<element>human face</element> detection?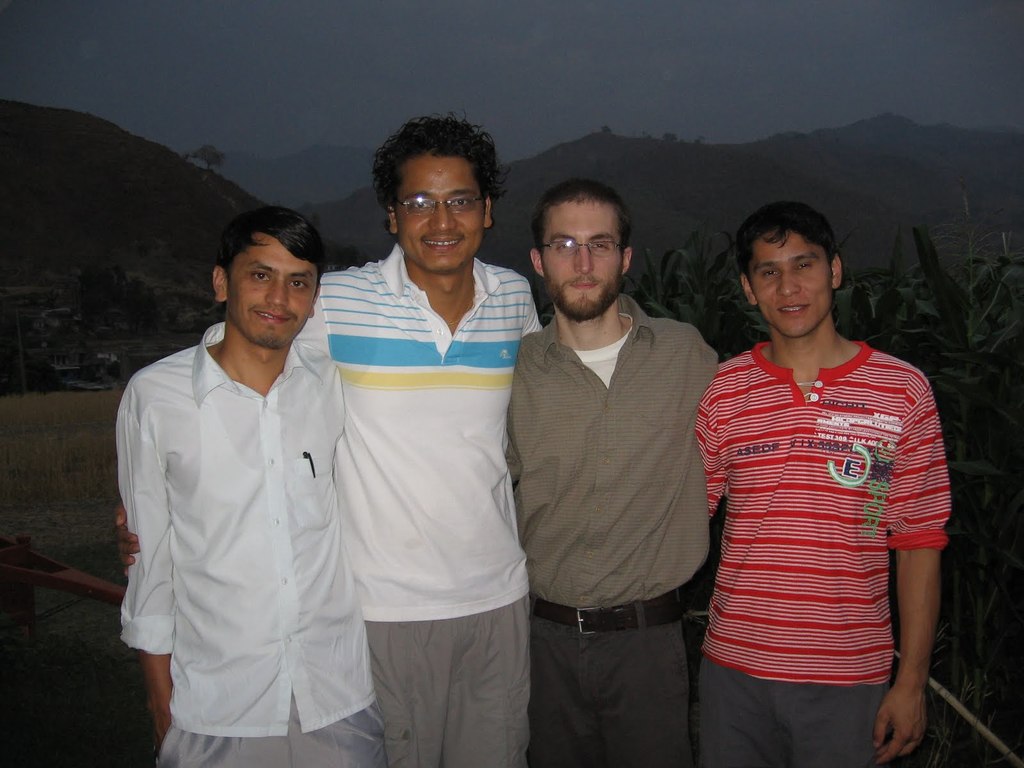
(left=395, top=150, right=485, bottom=271)
